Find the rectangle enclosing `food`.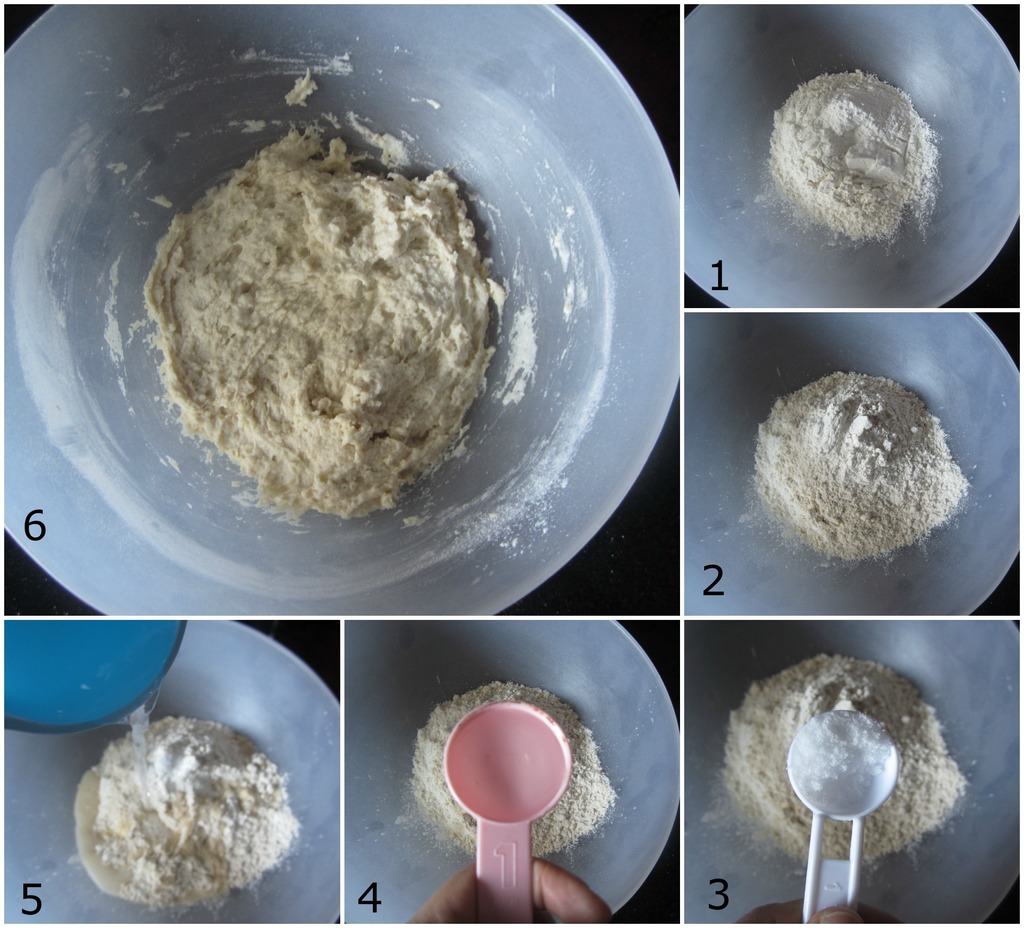
(76,720,296,912).
